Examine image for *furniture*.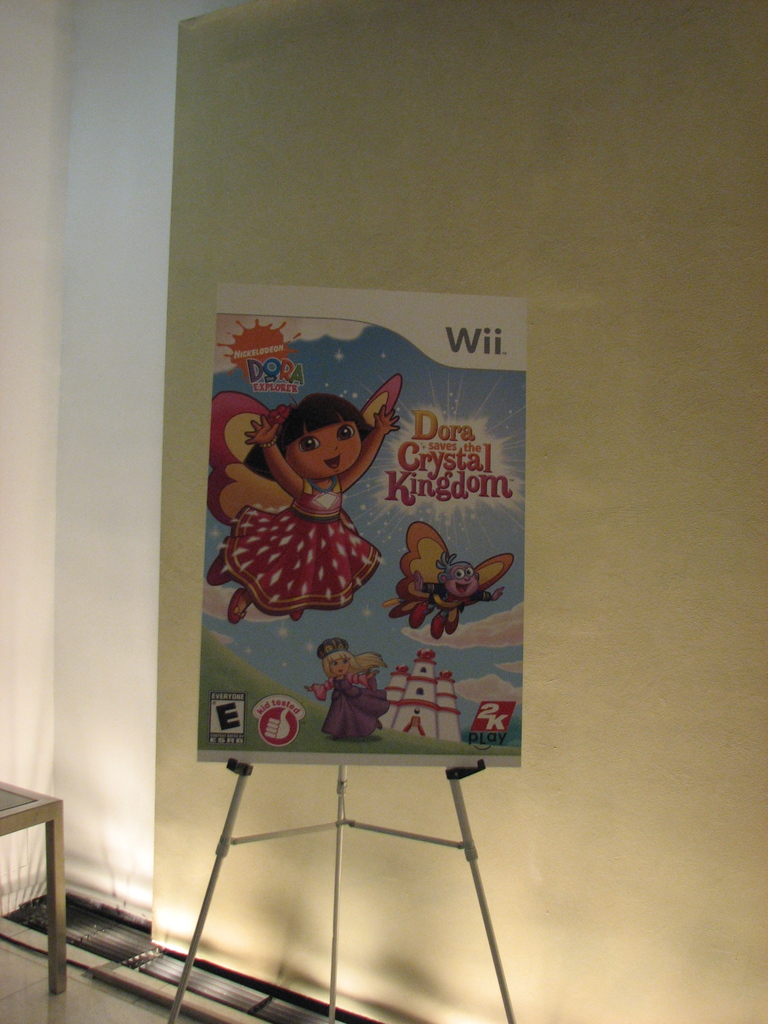
Examination result: 0,776,60,998.
